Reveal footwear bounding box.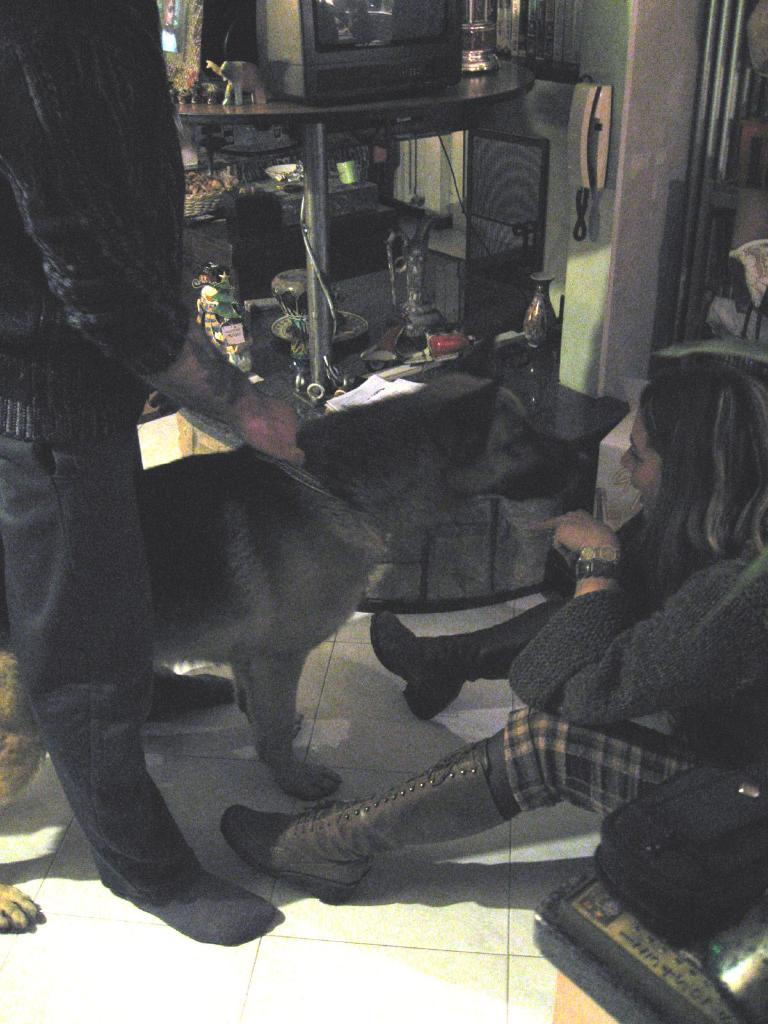
Revealed: (x1=360, y1=600, x2=580, y2=722).
